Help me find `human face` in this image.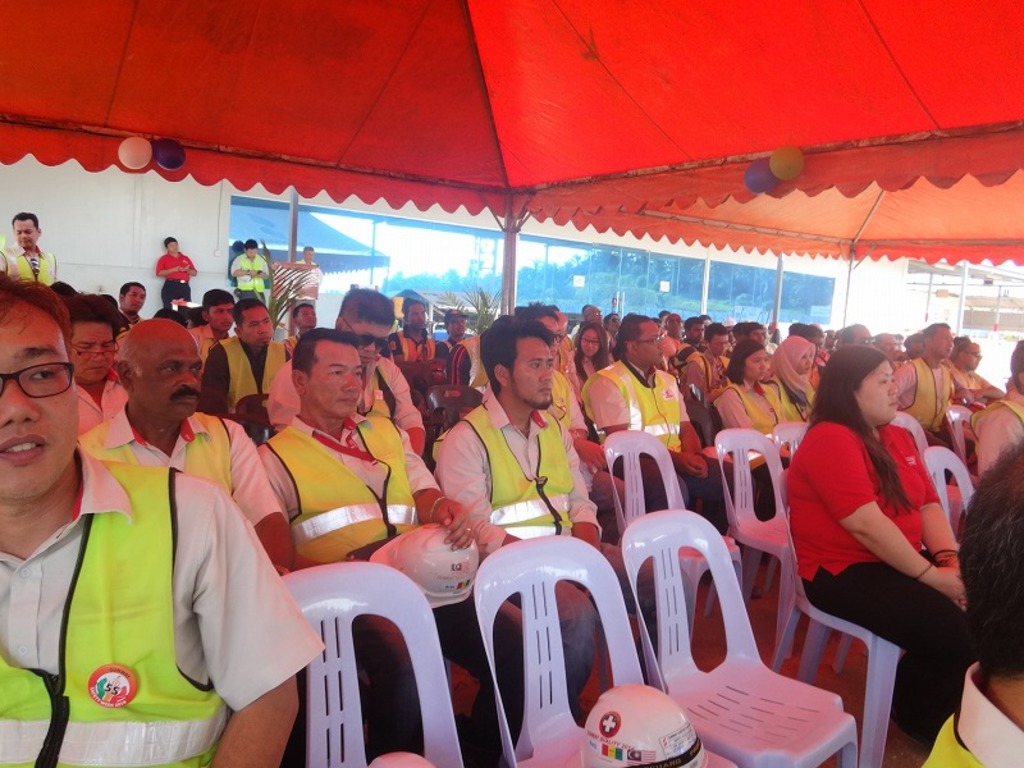
Found it: region(879, 334, 895, 352).
